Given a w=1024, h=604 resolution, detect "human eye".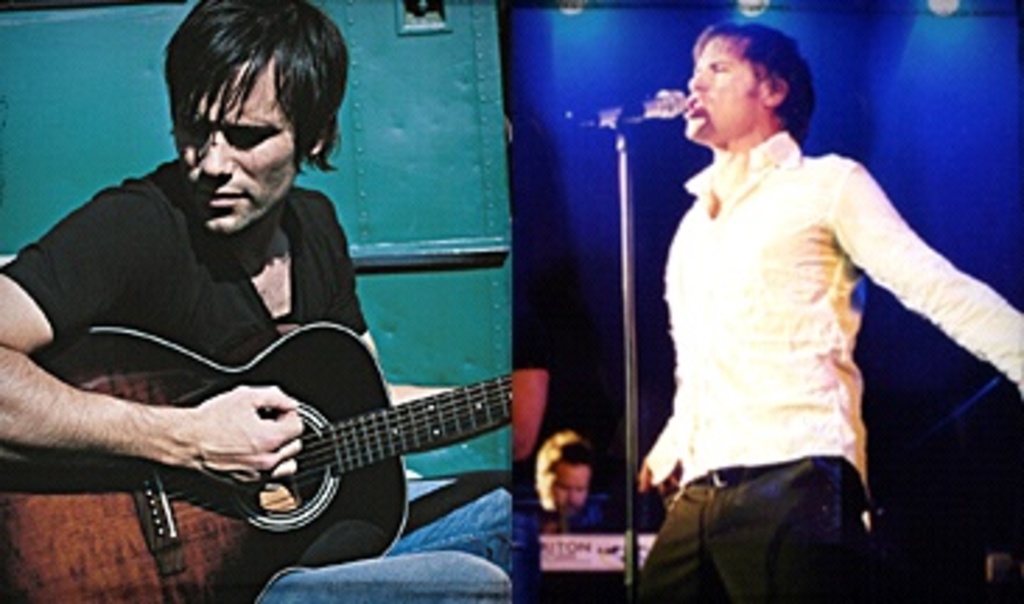
rect(171, 123, 207, 148).
